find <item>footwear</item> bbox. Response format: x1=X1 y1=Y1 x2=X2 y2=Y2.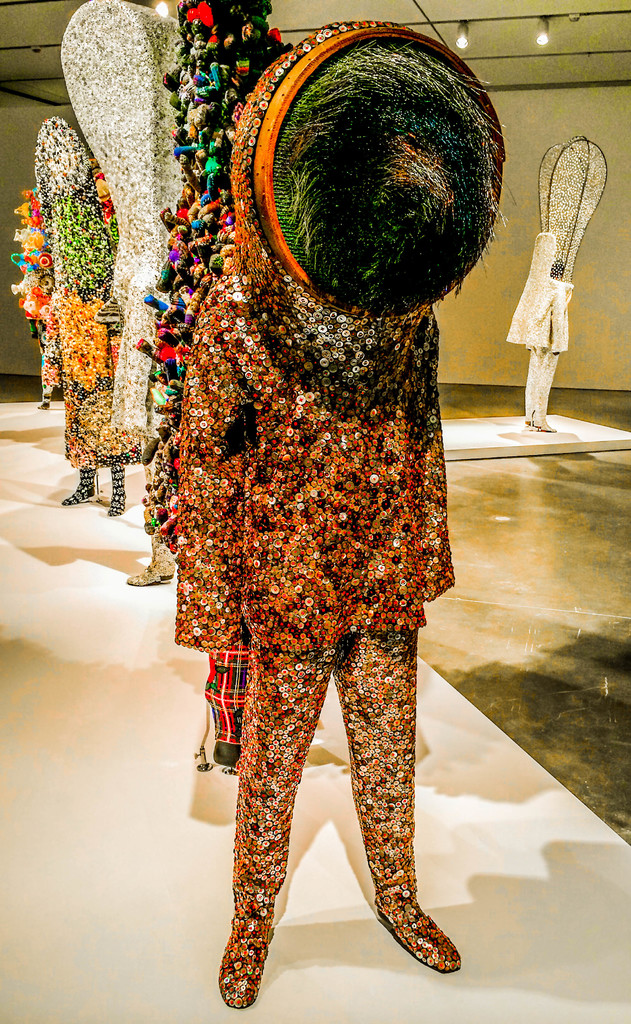
x1=126 y1=540 x2=176 y2=581.
